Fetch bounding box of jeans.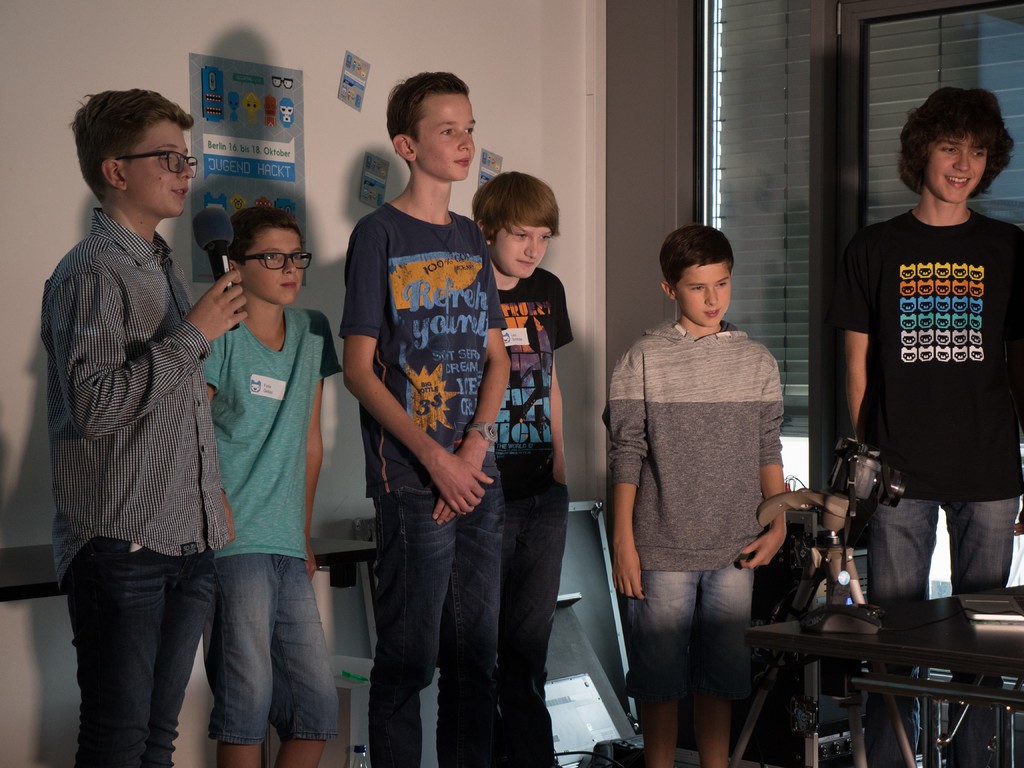
Bbox: region(370, 474, 508, 767).
